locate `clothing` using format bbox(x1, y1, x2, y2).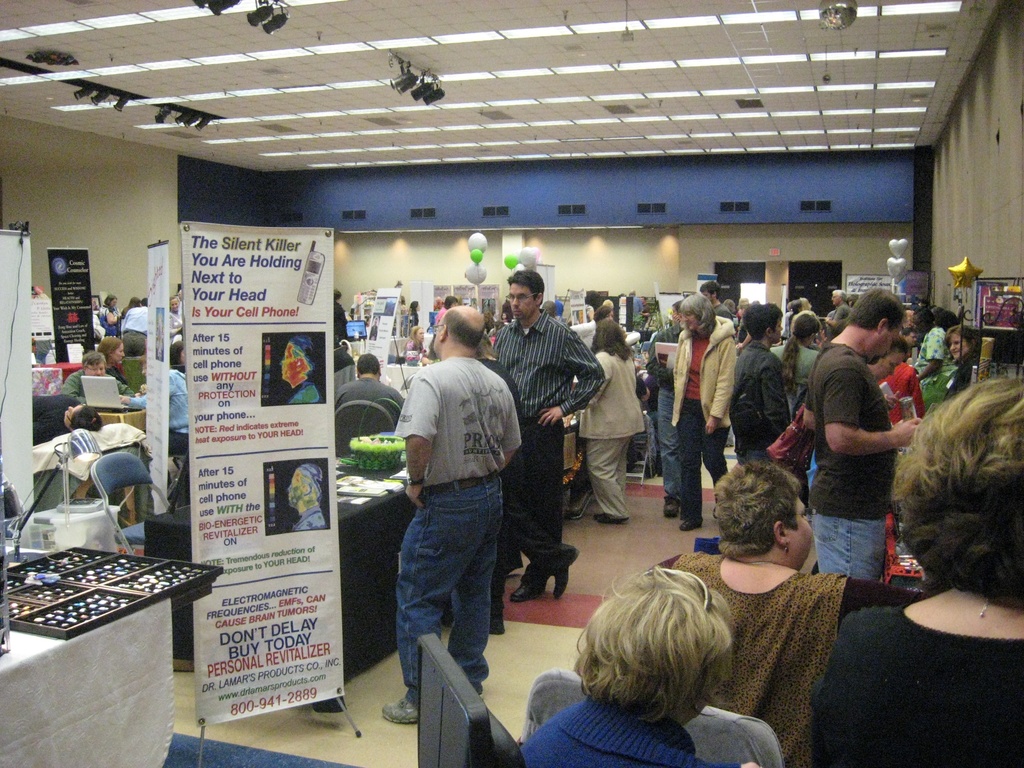
bbox(913, 327, 958, 379).
